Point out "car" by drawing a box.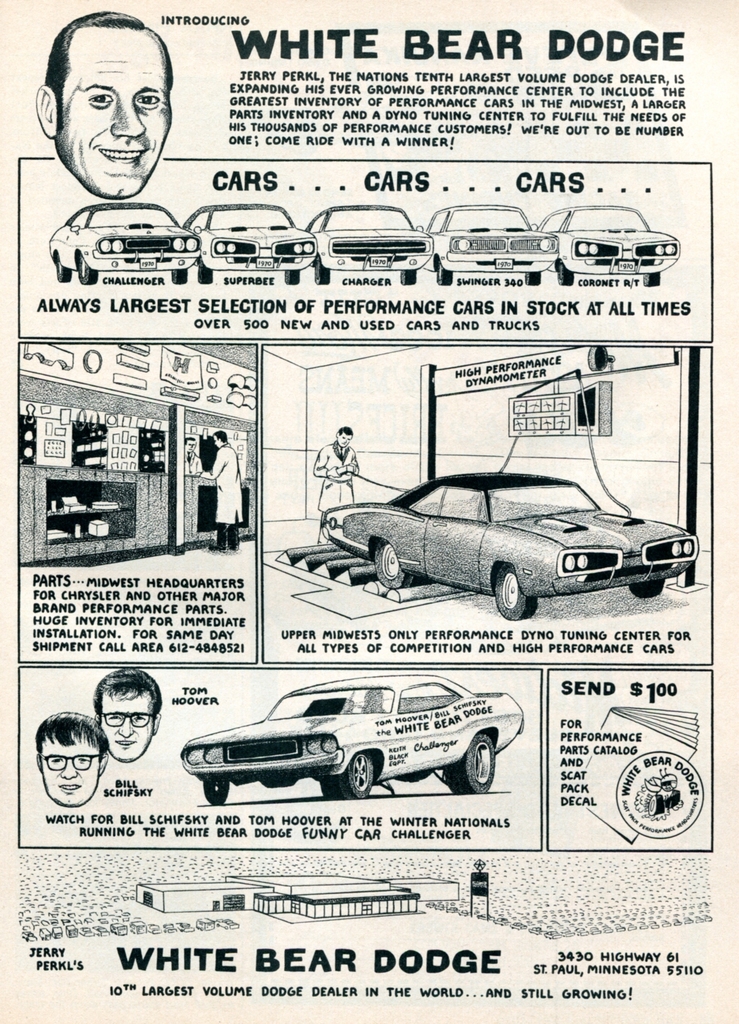
left=195, top=202, right=316, bottom=285.
